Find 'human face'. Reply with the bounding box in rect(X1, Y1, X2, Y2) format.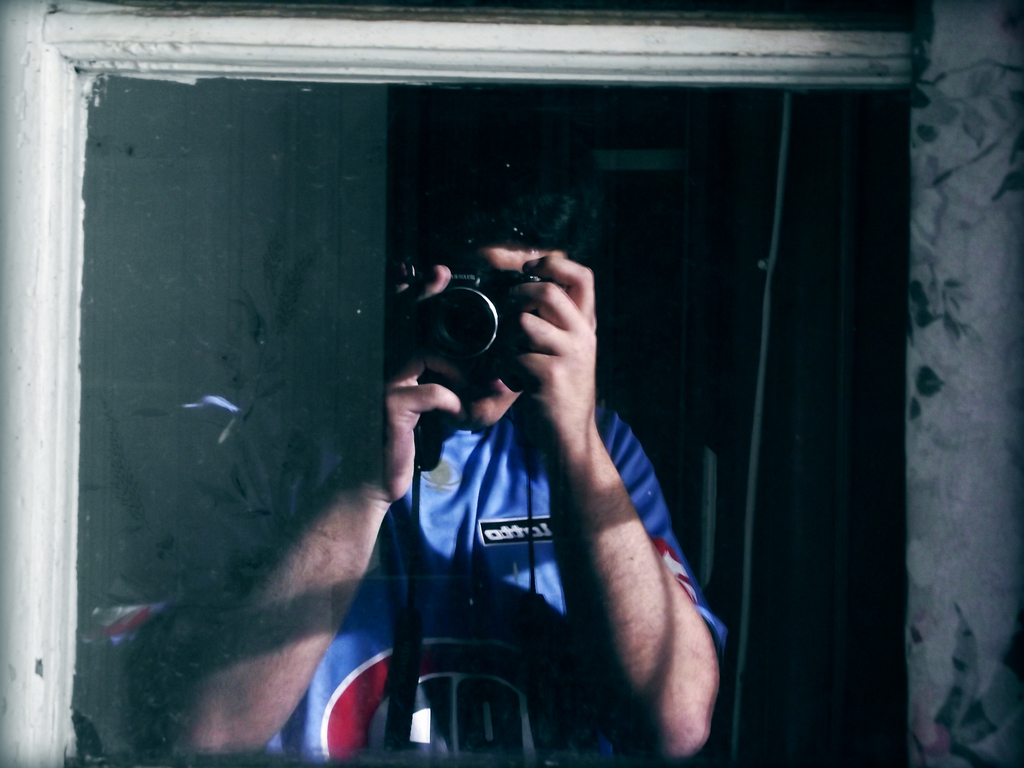
rect(467, 246, 573, 422).
